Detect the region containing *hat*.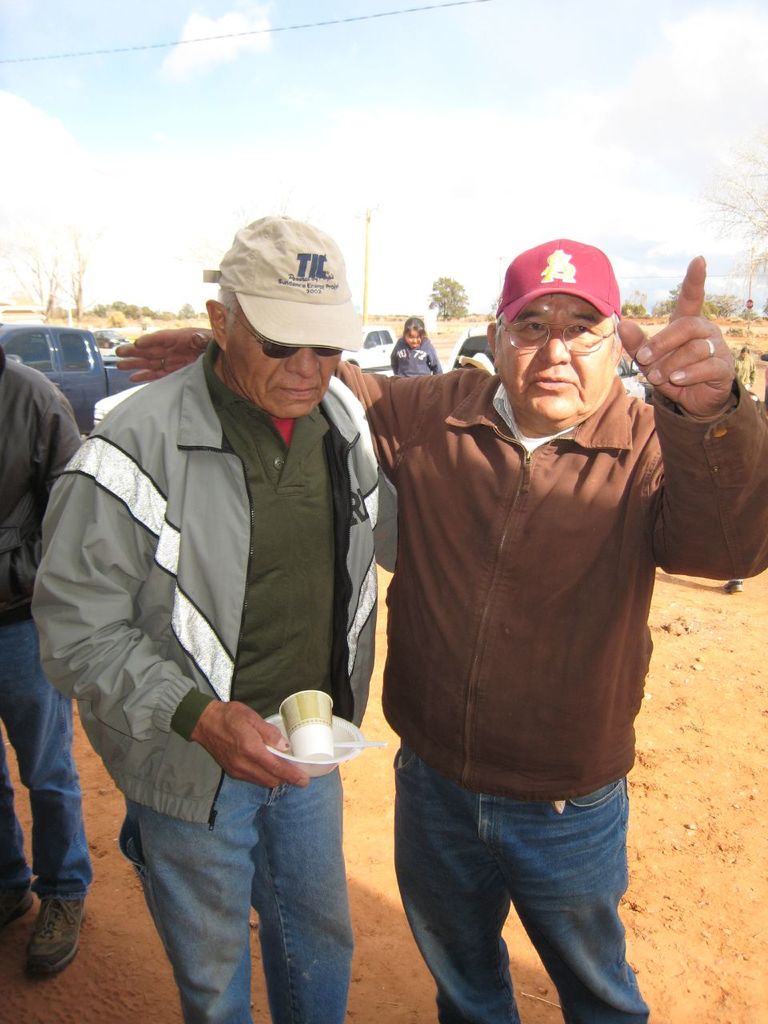
[490, 235, 625, 322].
